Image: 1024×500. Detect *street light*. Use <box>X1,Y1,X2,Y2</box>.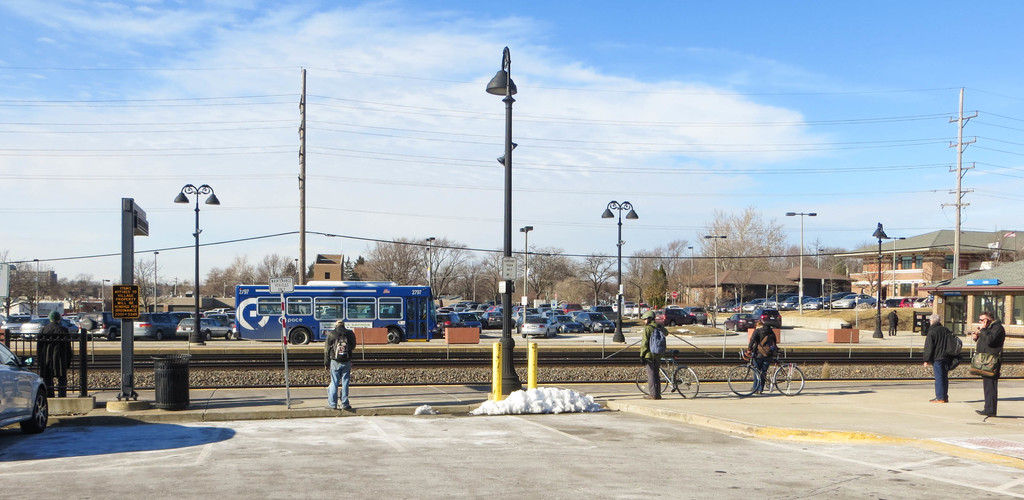
<box>173,183,219,341</box>.
